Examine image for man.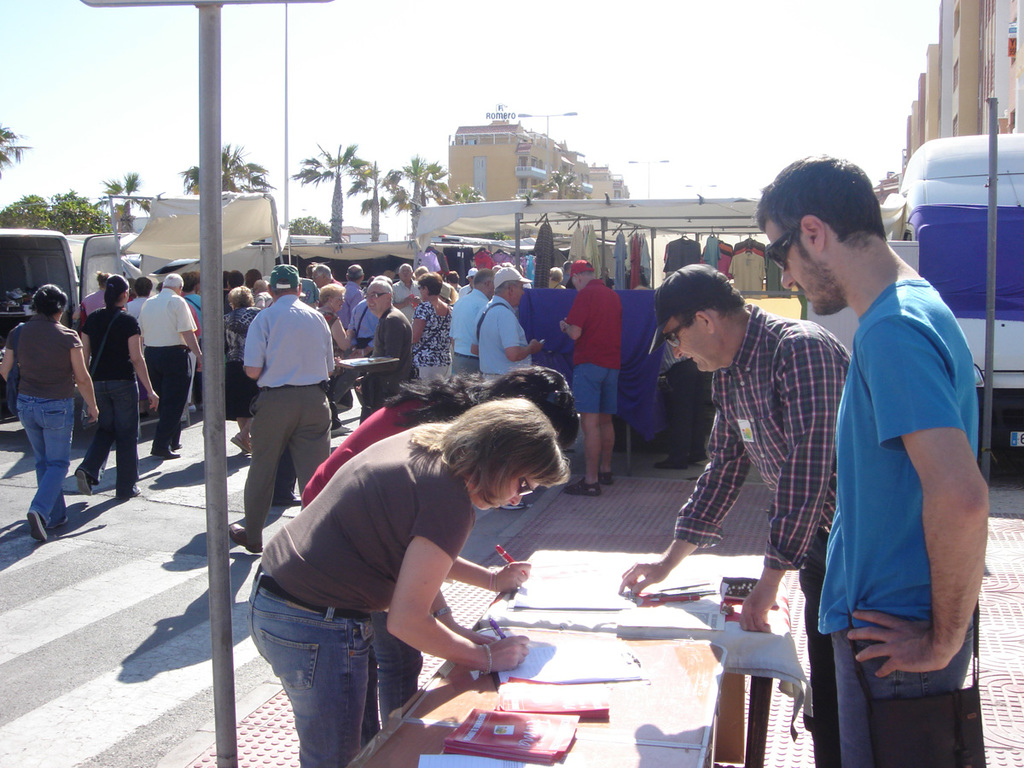
Examination result: <region>137, 271, 204, 457</region>.
